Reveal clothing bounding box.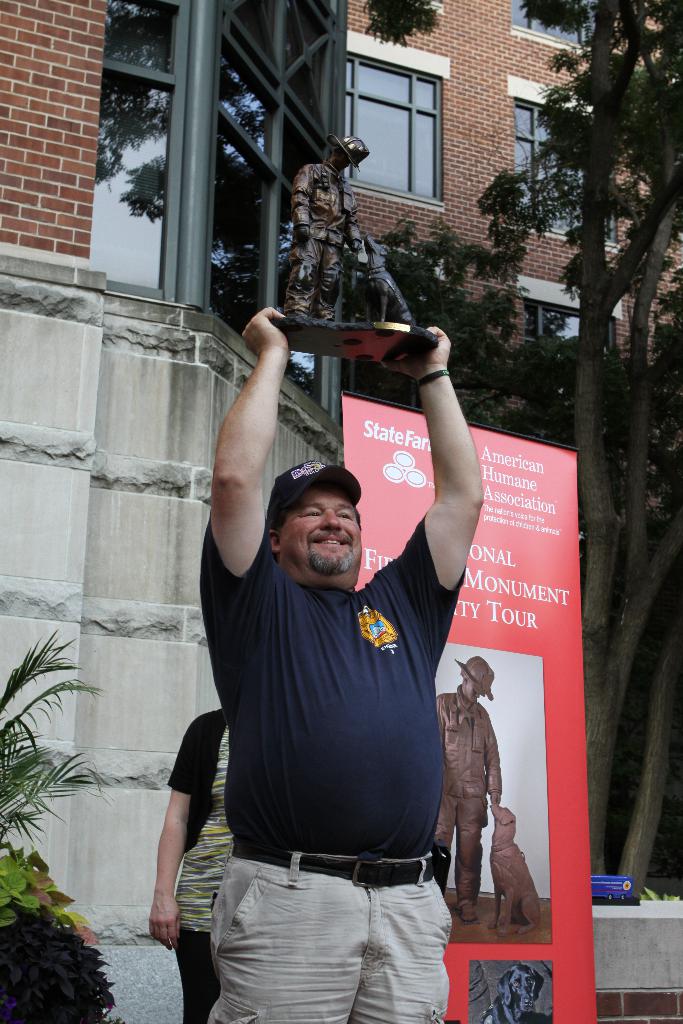
Revealed: pyautogui.locateOnScreen(282, 155, 361, 323).
